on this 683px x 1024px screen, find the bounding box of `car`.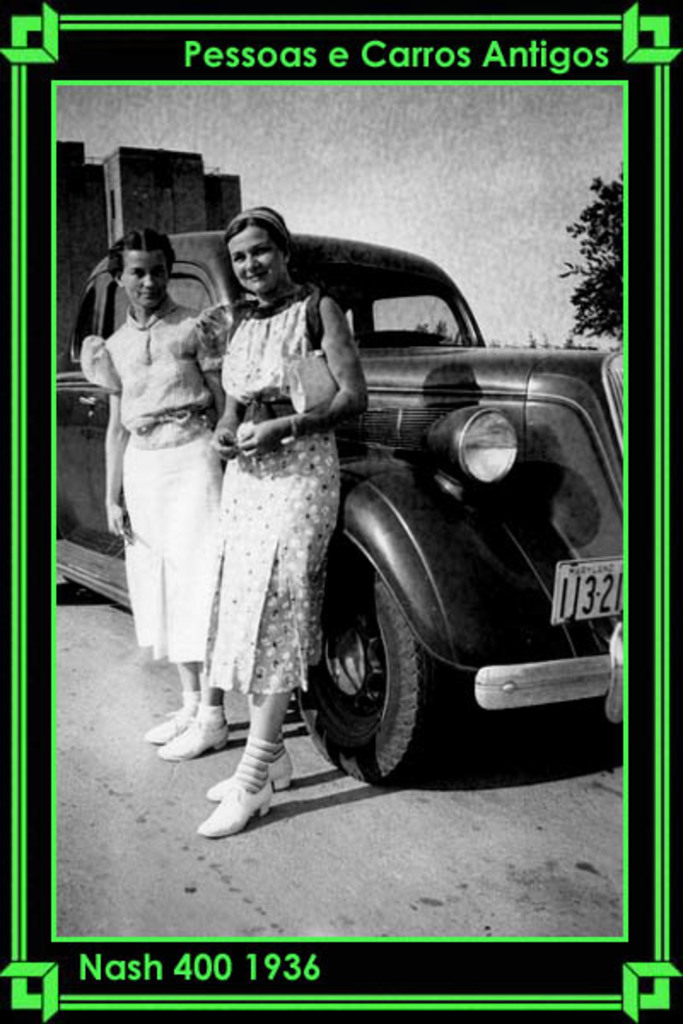
Bounding box: 56/229/623/780.
